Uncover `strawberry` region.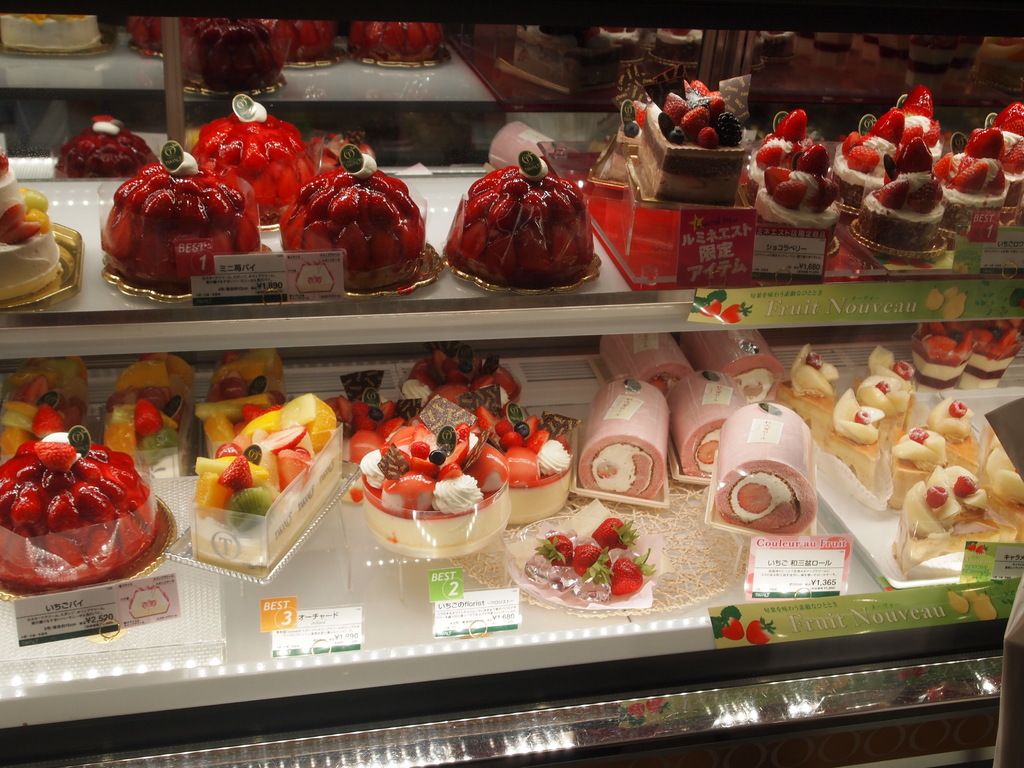
Uncovered: (611, 546, 657, 595).
